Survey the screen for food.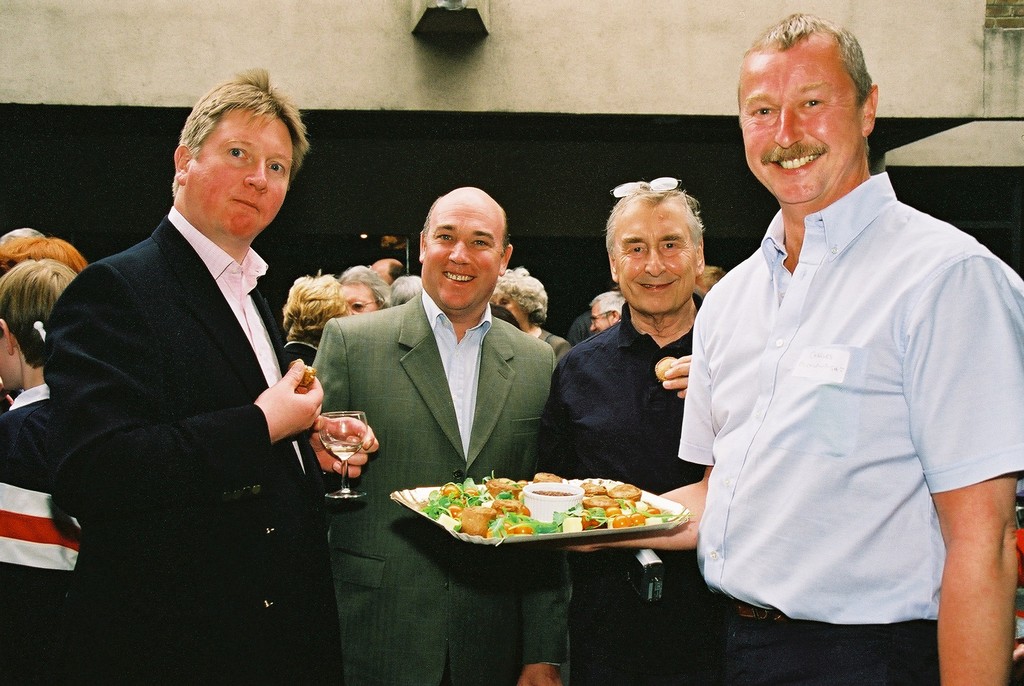
Survey found: [420,484,699,564].
